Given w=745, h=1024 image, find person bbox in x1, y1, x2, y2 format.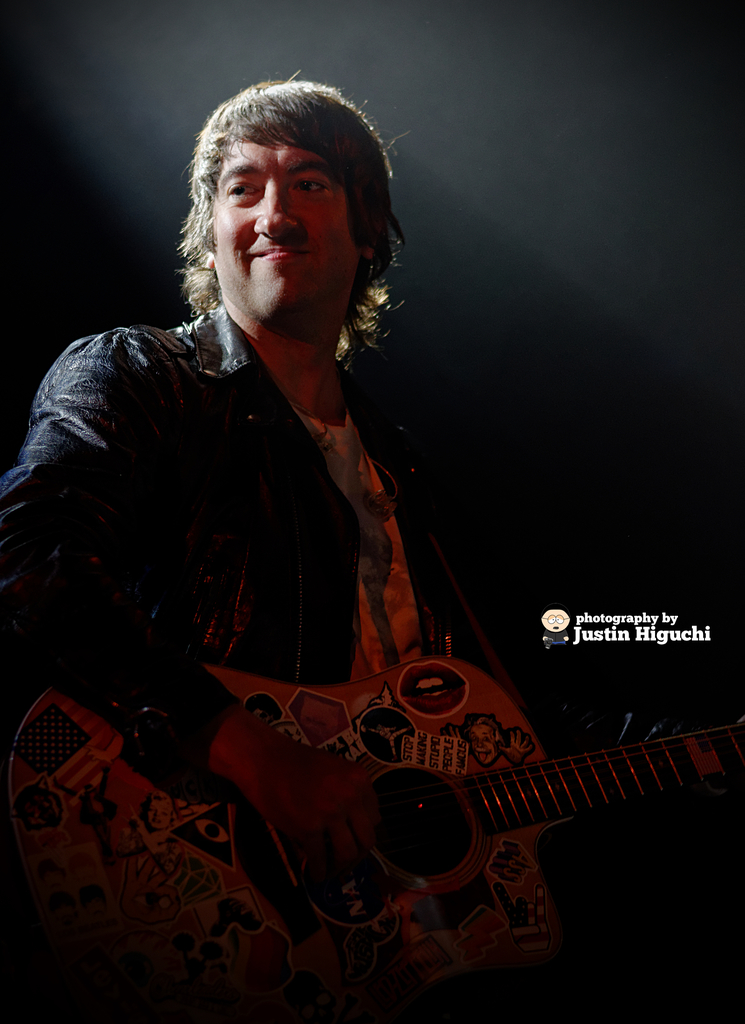
47, 104, 611, 998.
